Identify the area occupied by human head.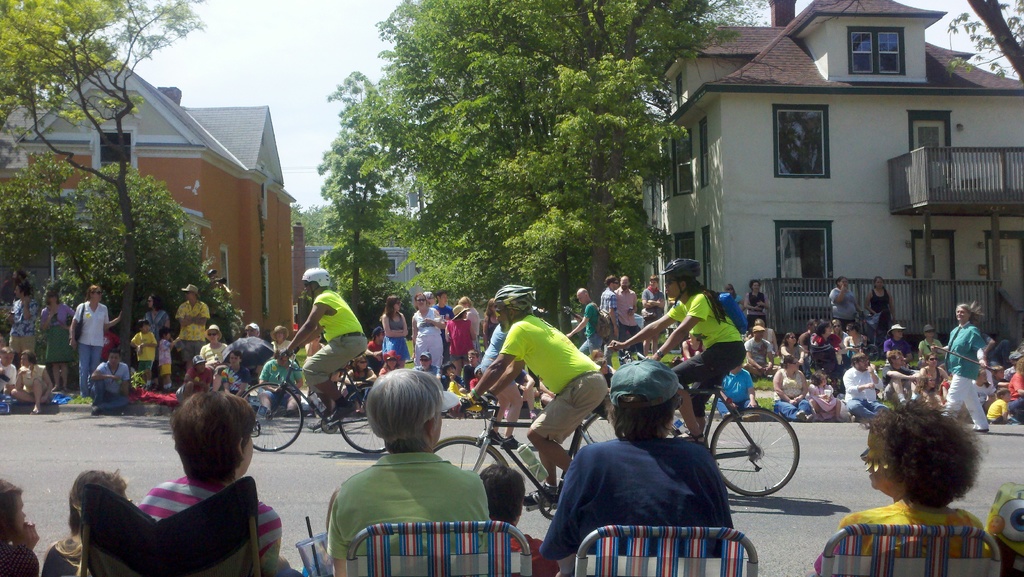
Area: l=809, t=370, r=829, b=388.
